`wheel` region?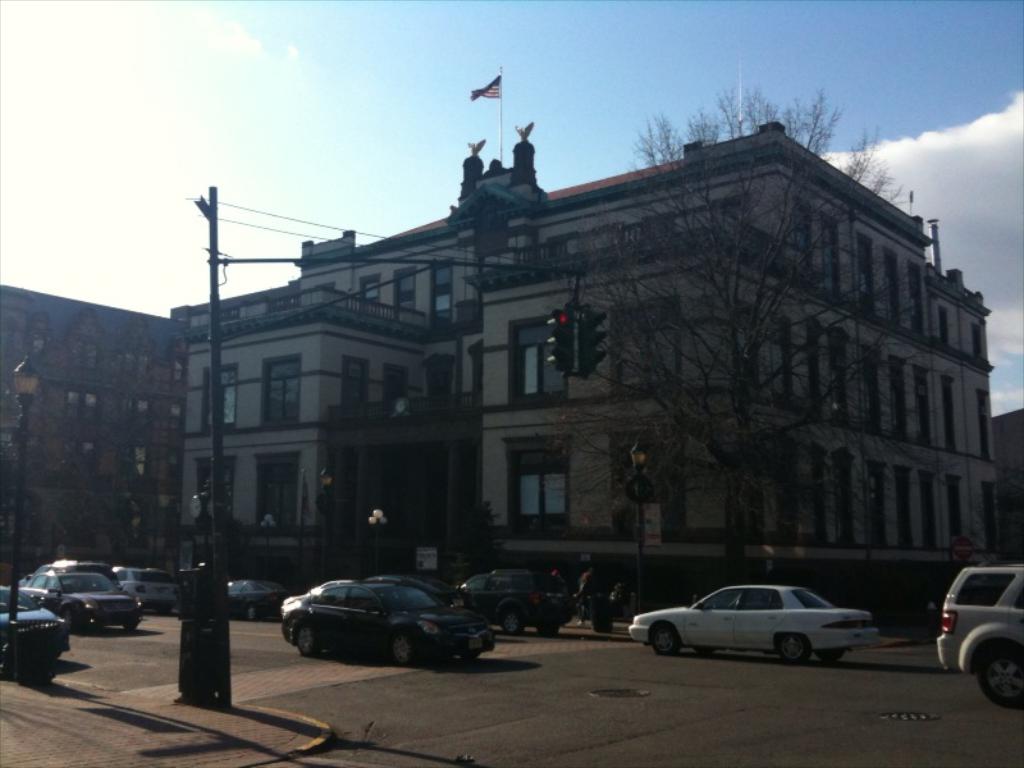
<region>652, 618, 676, 658</region>
